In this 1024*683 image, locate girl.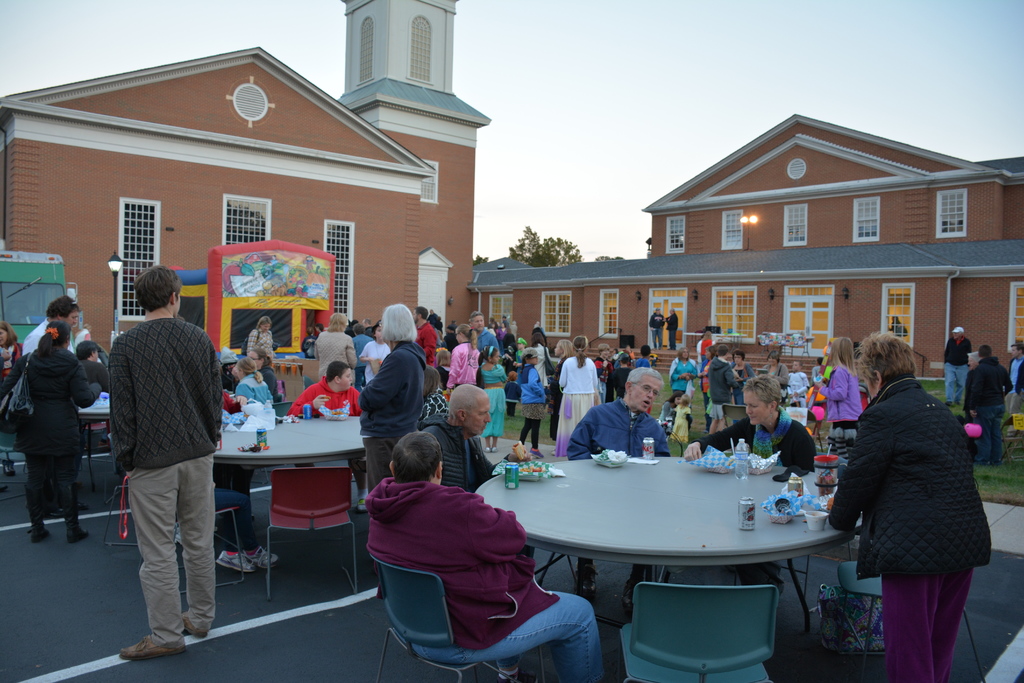
Bounding box: crop(446, 318, 483, 393).
